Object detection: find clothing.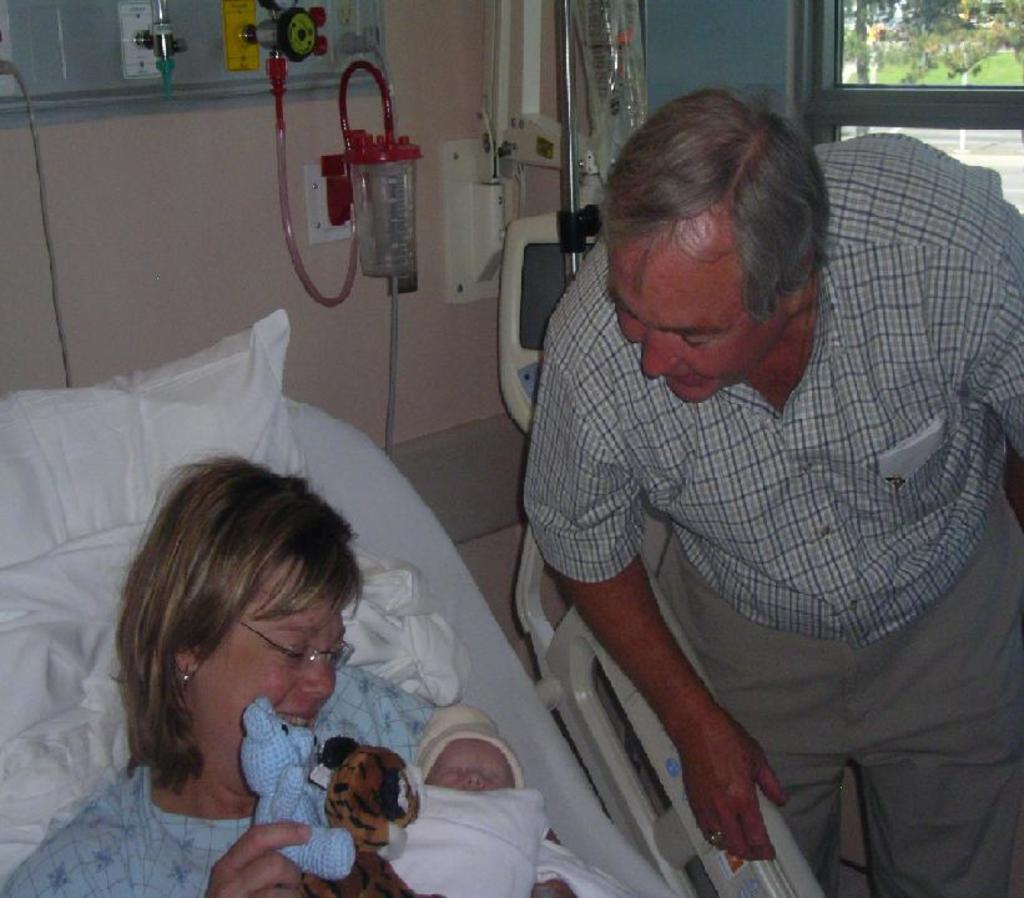
471,178,994,847.
